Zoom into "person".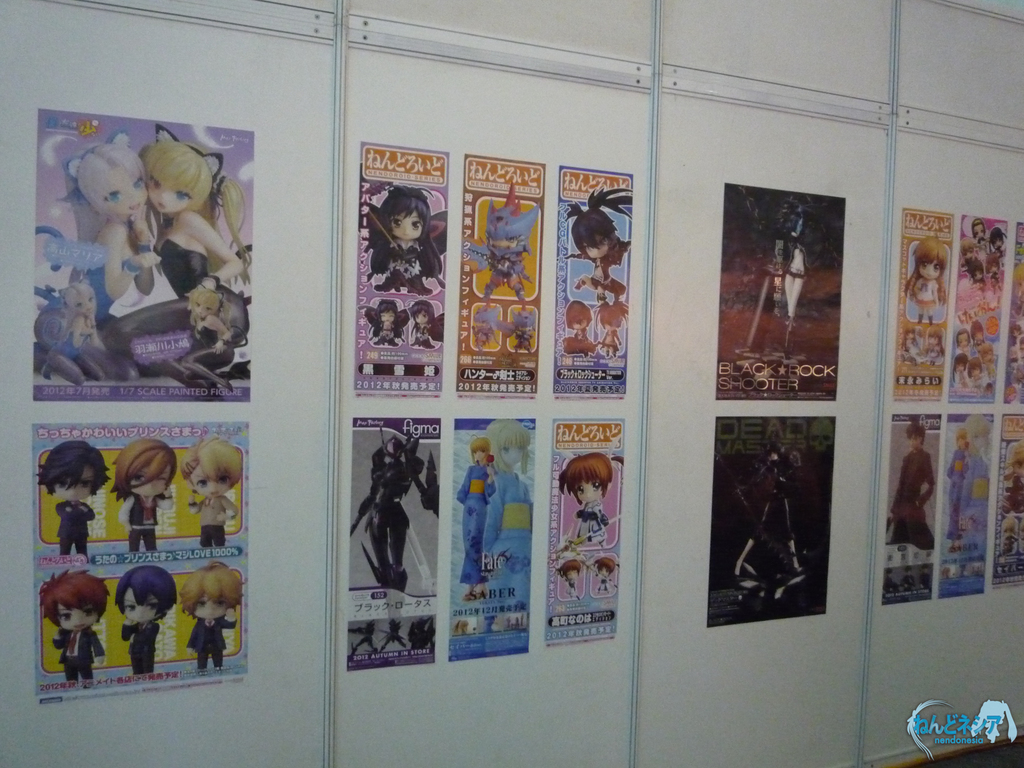
Zoom target: <box>558,548,586,602</box>.
